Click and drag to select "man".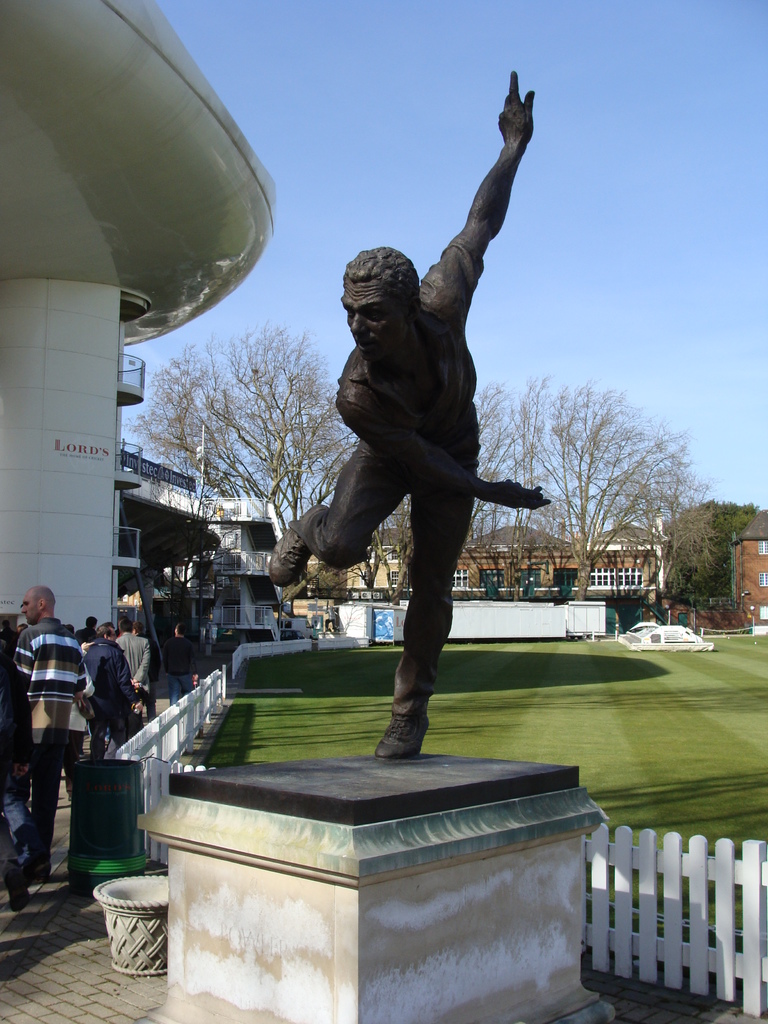
Selection: box=[164, 622, 203, 708].
